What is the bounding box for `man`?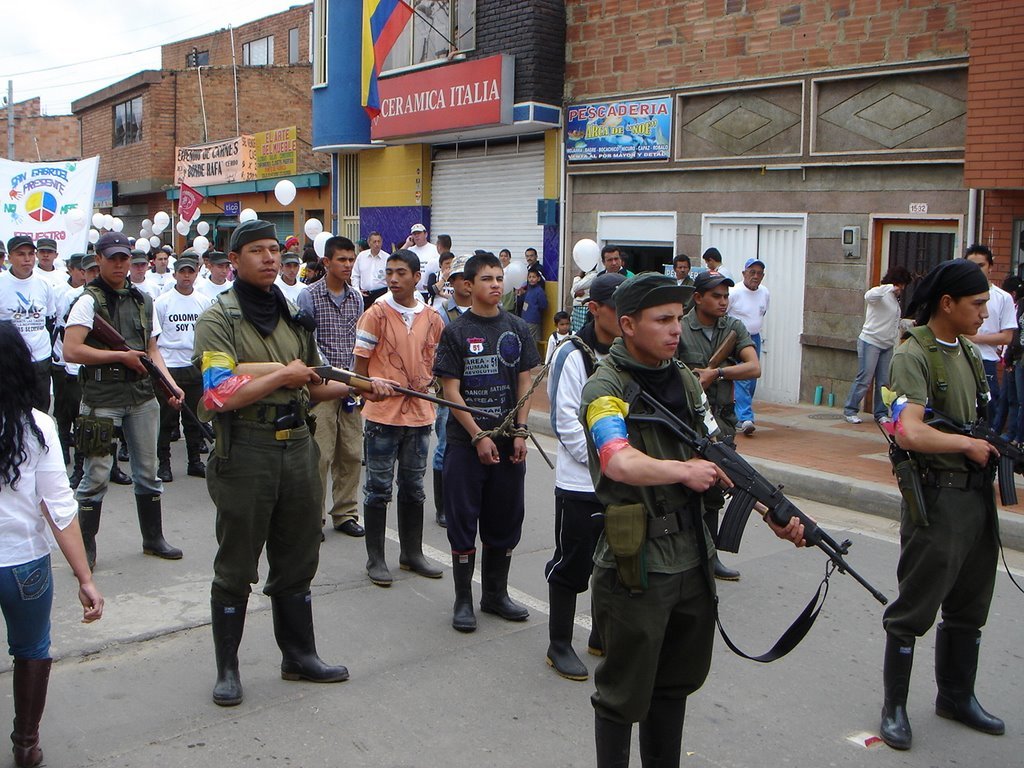
(963, 244, 1017, 426).
